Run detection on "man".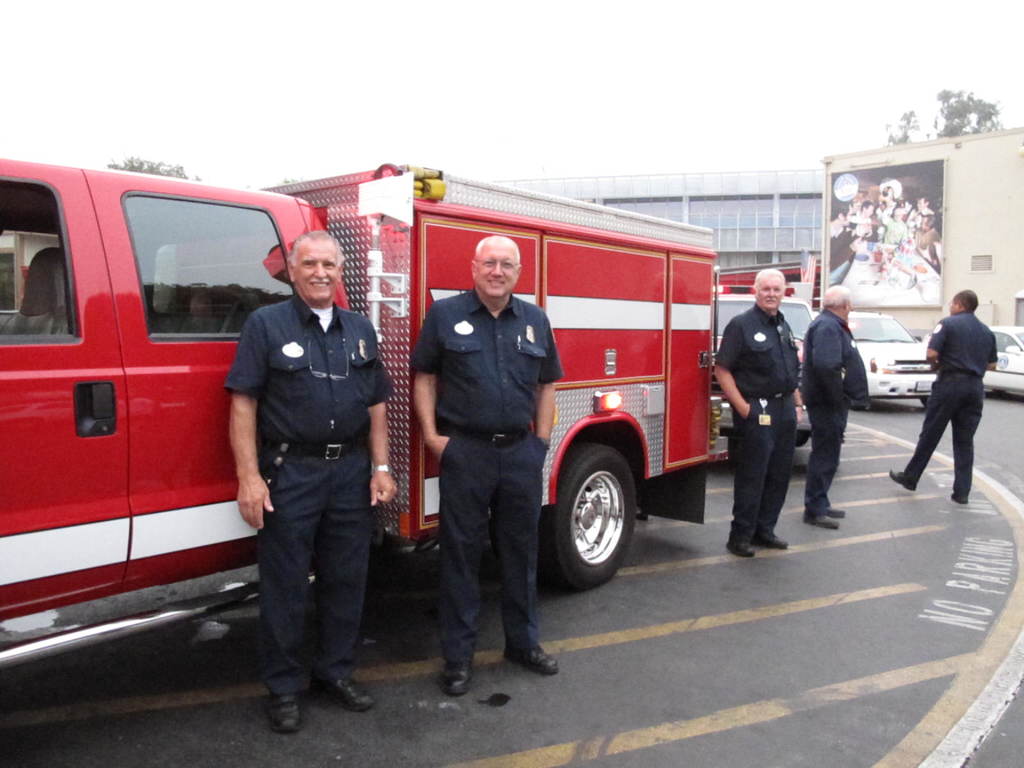
Result: {"left": 710, "top": 268, "right": 804, "bottom": 555}.
